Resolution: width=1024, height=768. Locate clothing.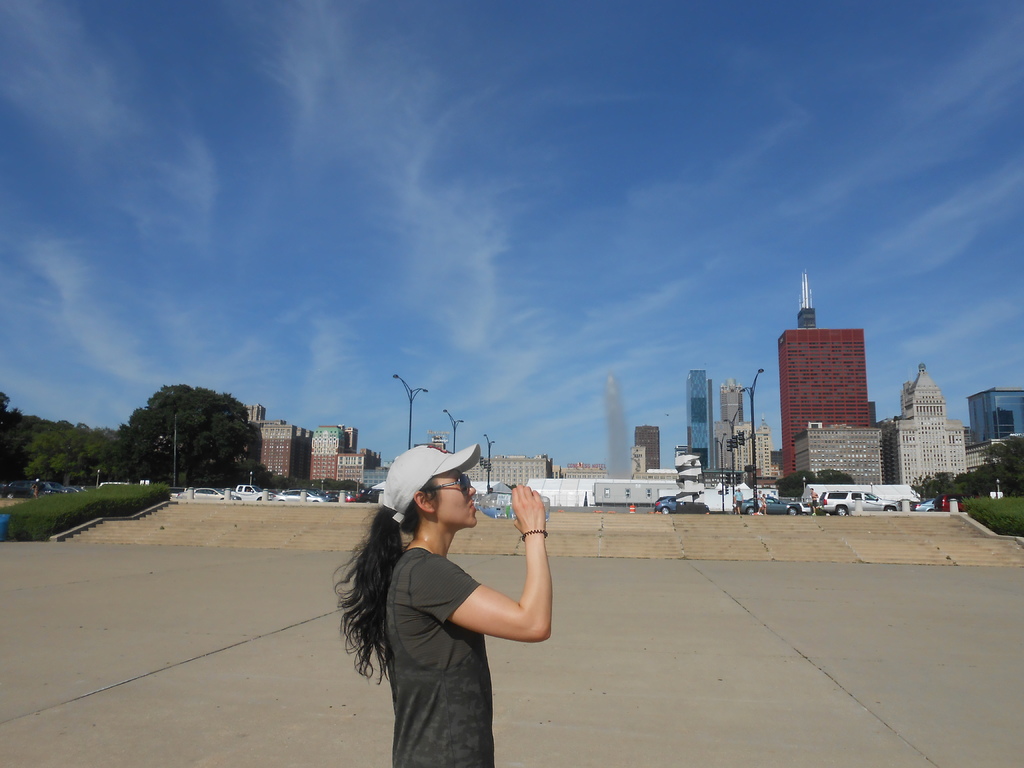
l=934, t=494, r=940, b=510.
